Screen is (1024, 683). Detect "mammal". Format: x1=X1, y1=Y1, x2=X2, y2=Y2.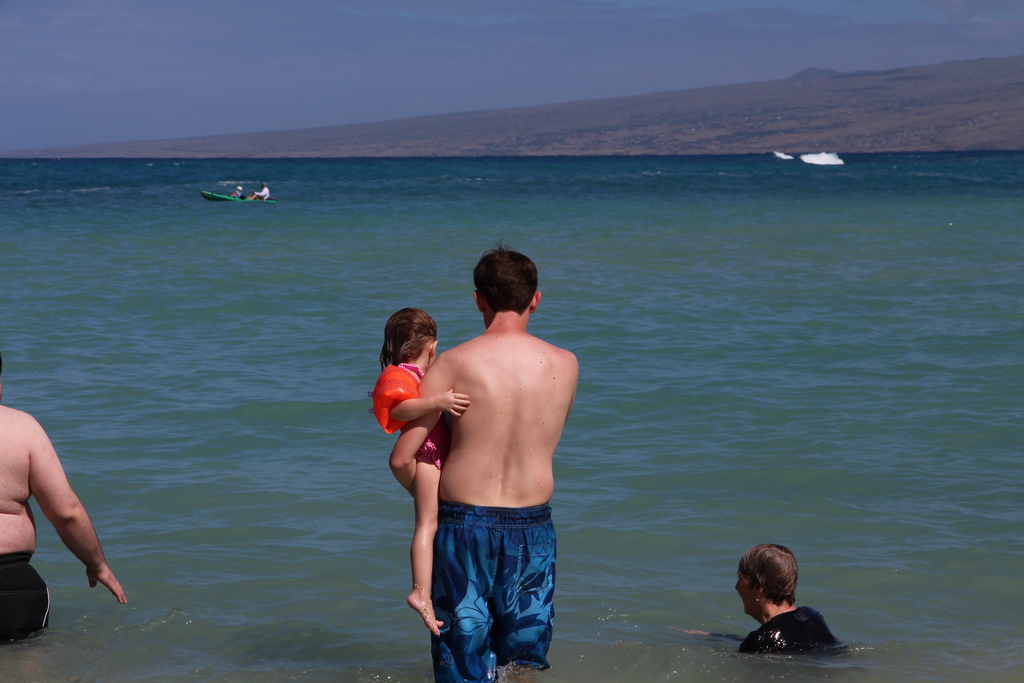
x1=369, y1=308, x2=473, y2=636.
